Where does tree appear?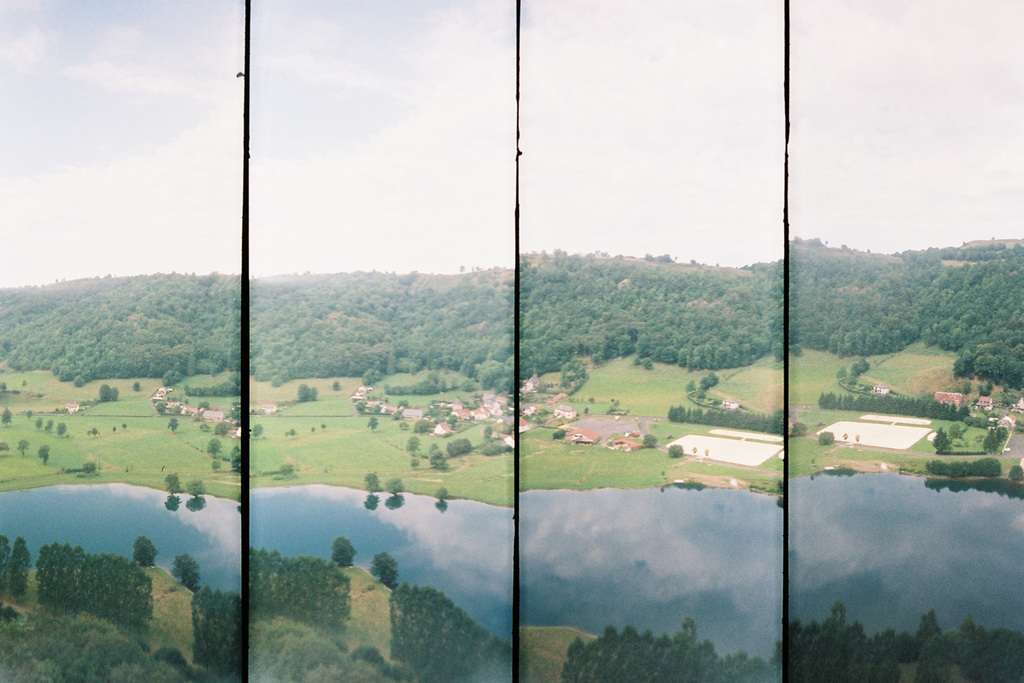
Appears at x1=641, y1=436, x2=658, y2=449.
